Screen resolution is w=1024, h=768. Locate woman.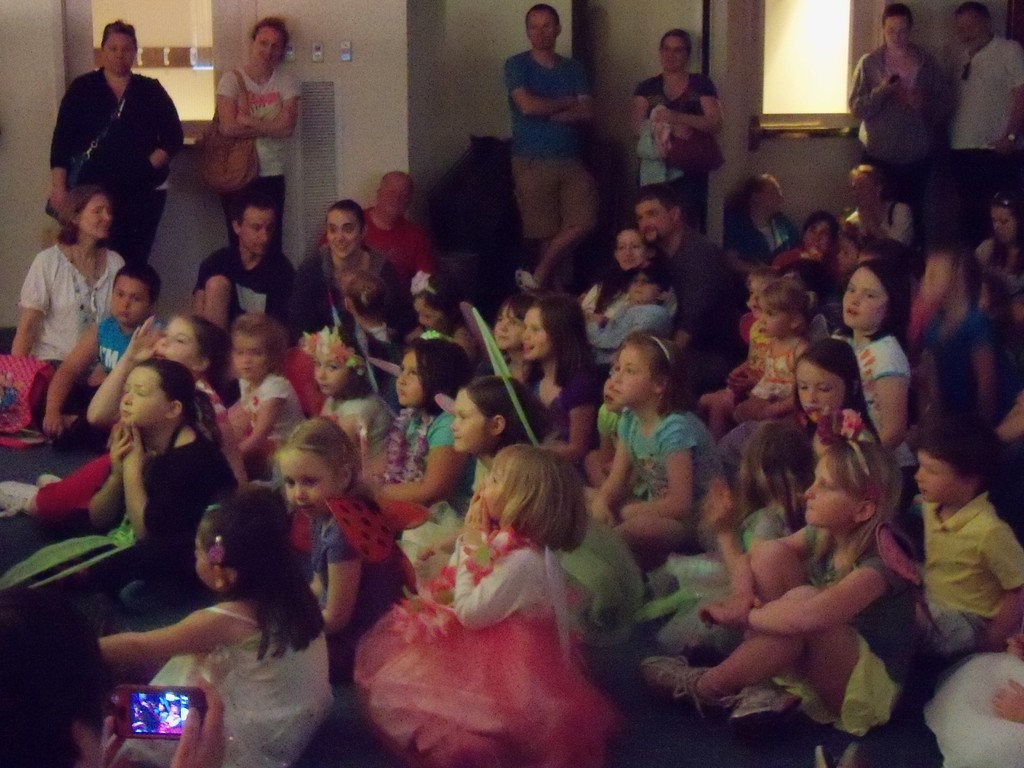
[282, 190, 403, 333].
